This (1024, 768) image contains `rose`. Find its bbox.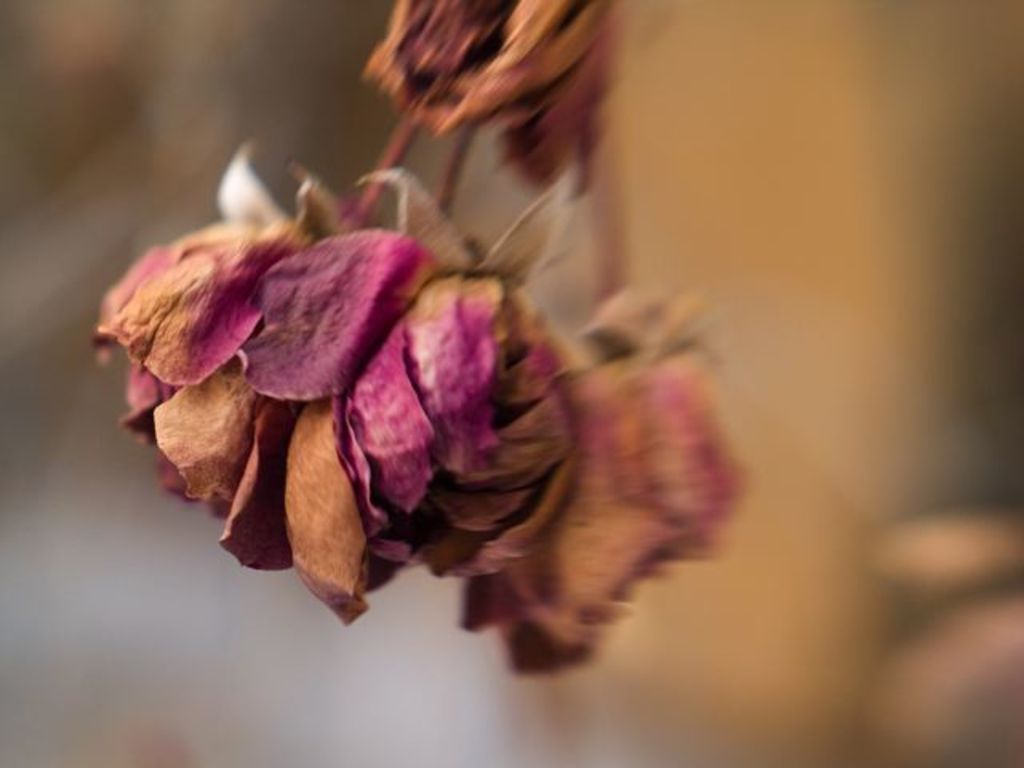
locate(360, 0, 621, 192).
